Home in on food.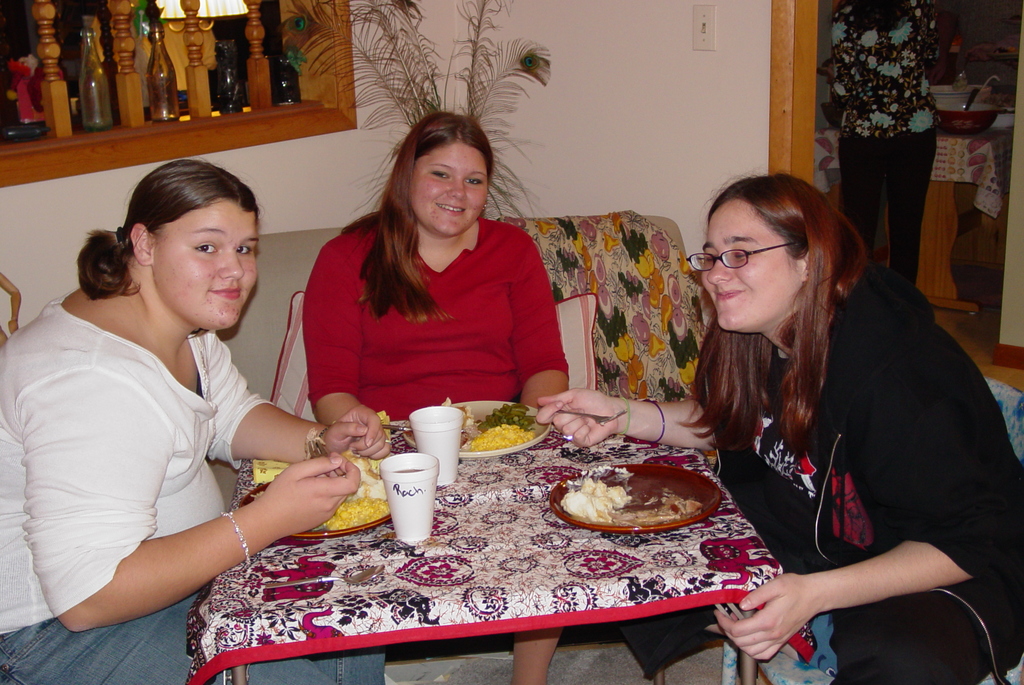
Homed in at 405/396/541/453.
